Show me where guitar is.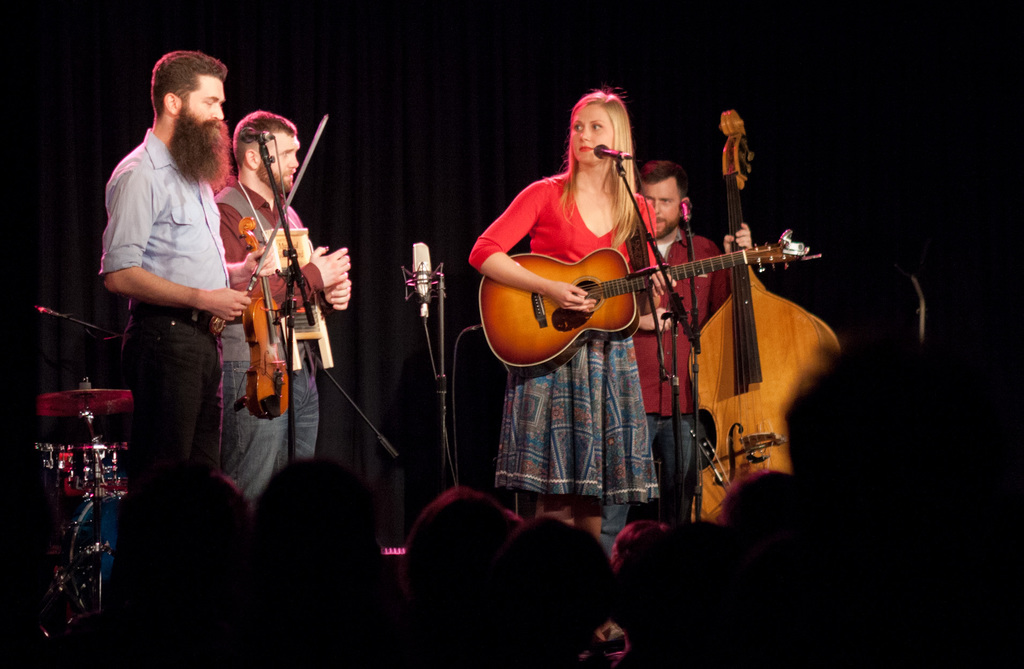
guitar is at 677:102:851:517.
